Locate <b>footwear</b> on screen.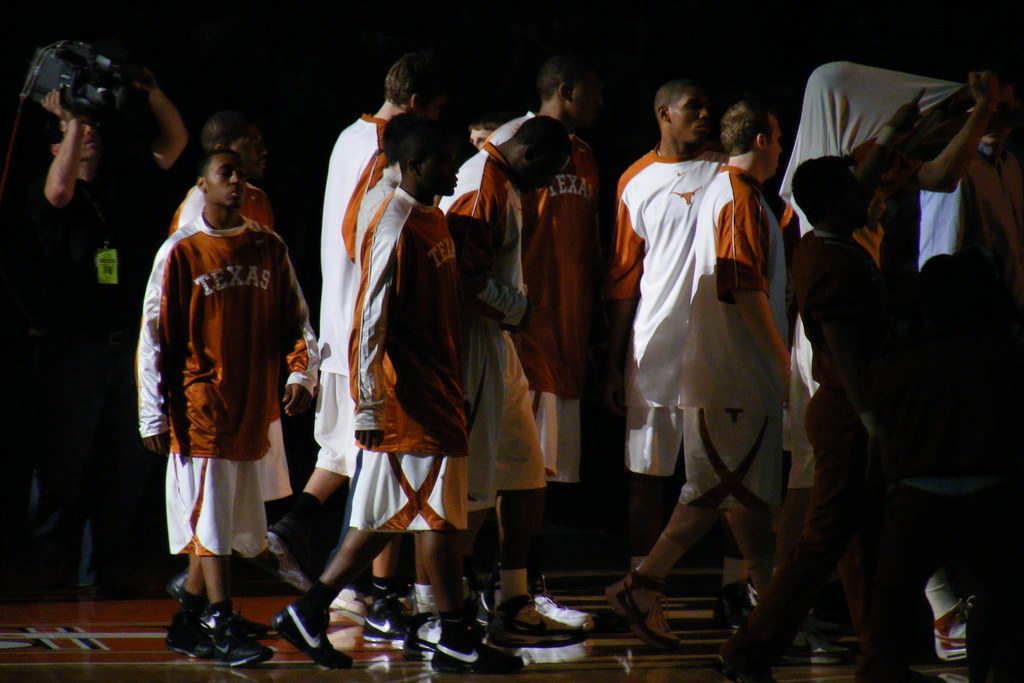
On screen at crop(488, 591, 593, 661).
